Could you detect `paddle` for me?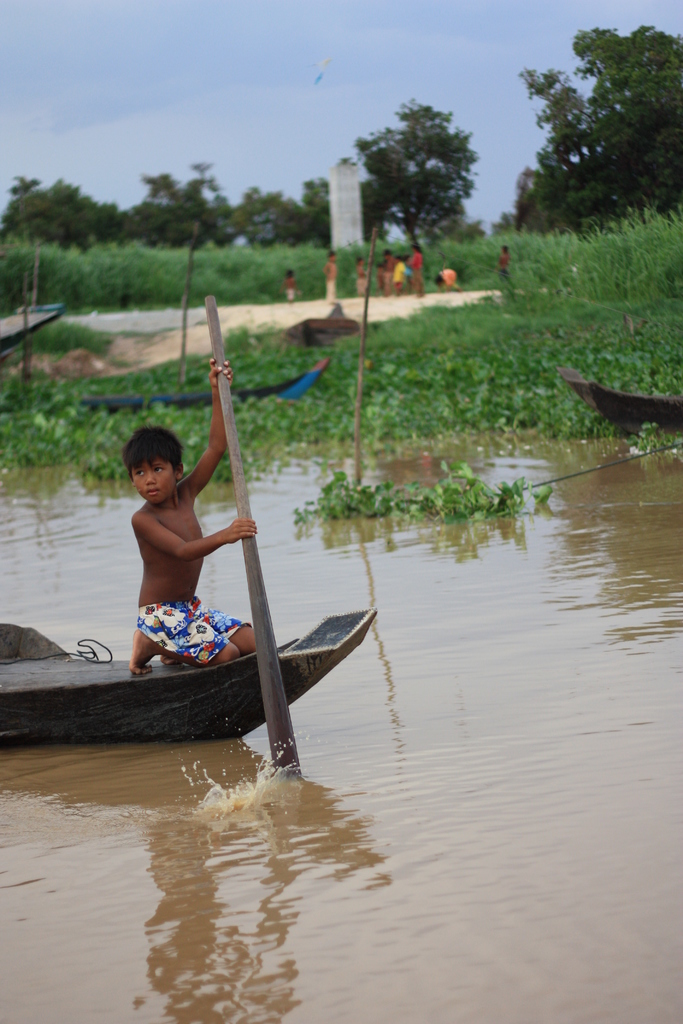
Detection result: <box>181,225,195,394</box>.
